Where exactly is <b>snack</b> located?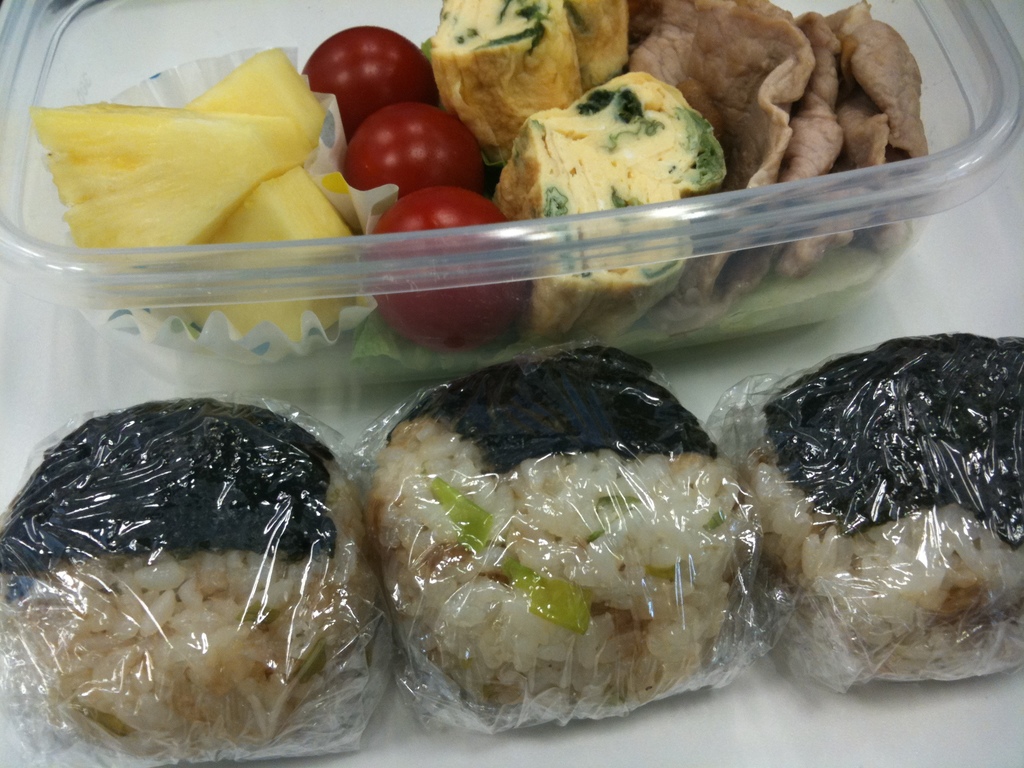
Its bounding box is left=742, top=332, right=1023, bottom=692.
